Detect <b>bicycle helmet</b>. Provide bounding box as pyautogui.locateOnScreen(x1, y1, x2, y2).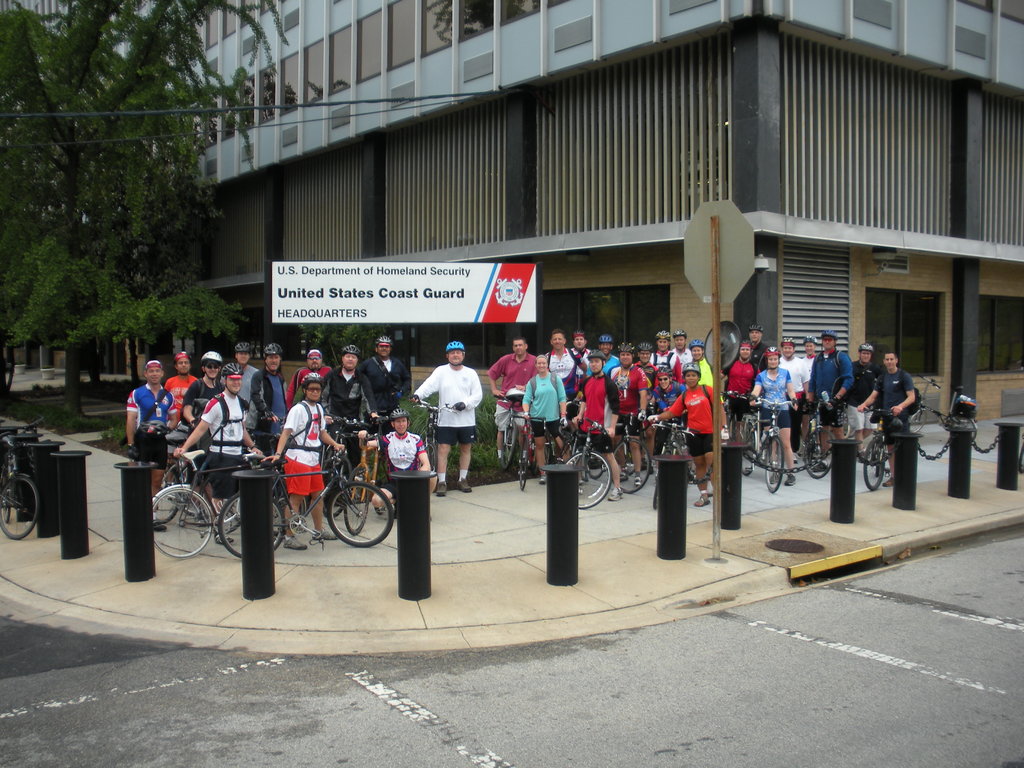
pyautogui.locateOnScreen(638, 341, 649, 349).
